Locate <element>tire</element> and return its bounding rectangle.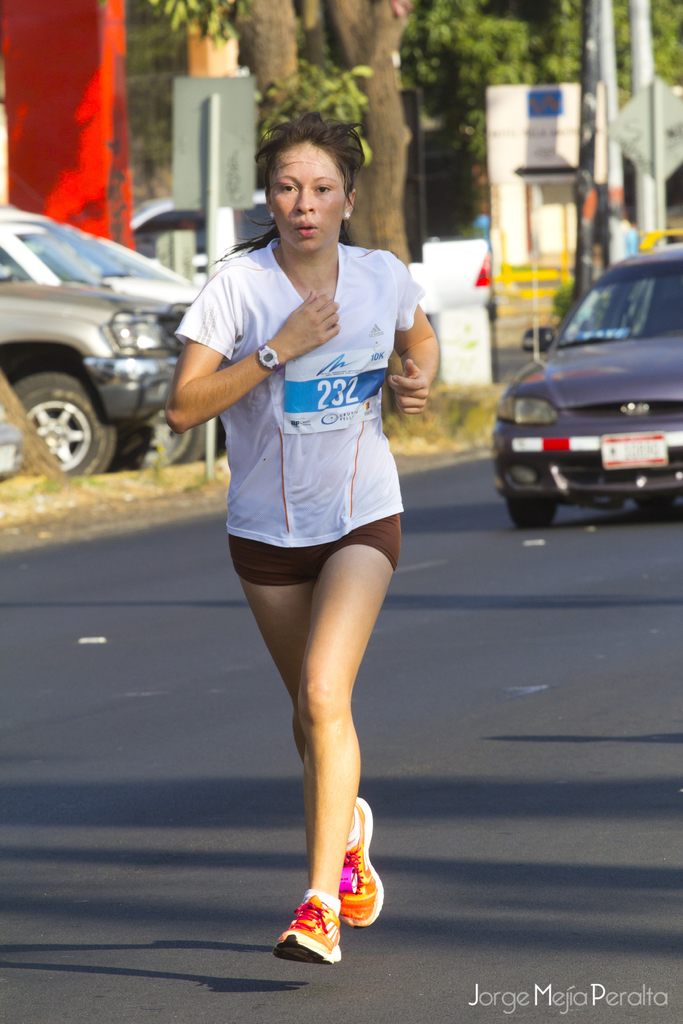
box(506, 455, 568, 532).
